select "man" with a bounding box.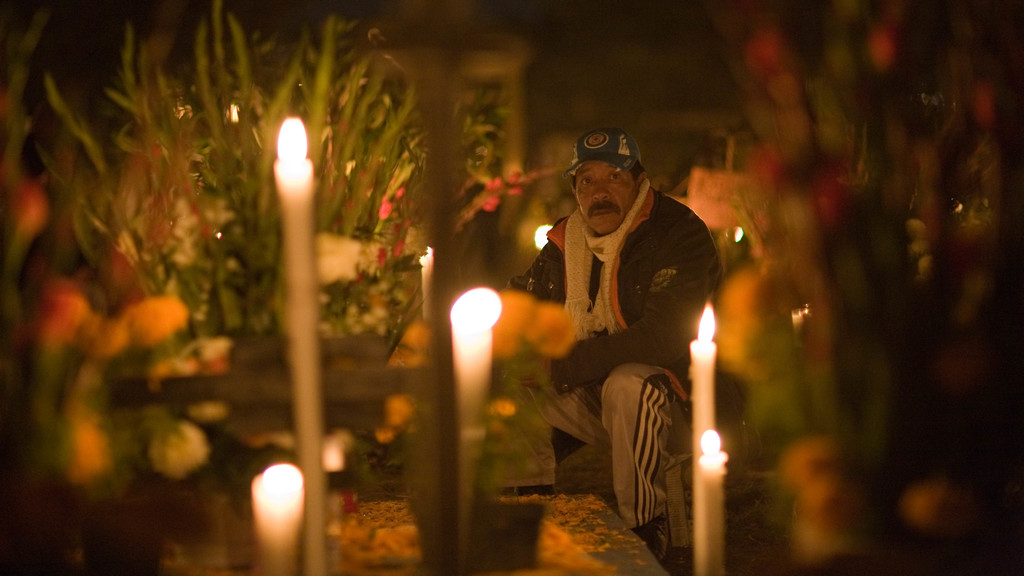
box=[505, 121, 720, 527].
